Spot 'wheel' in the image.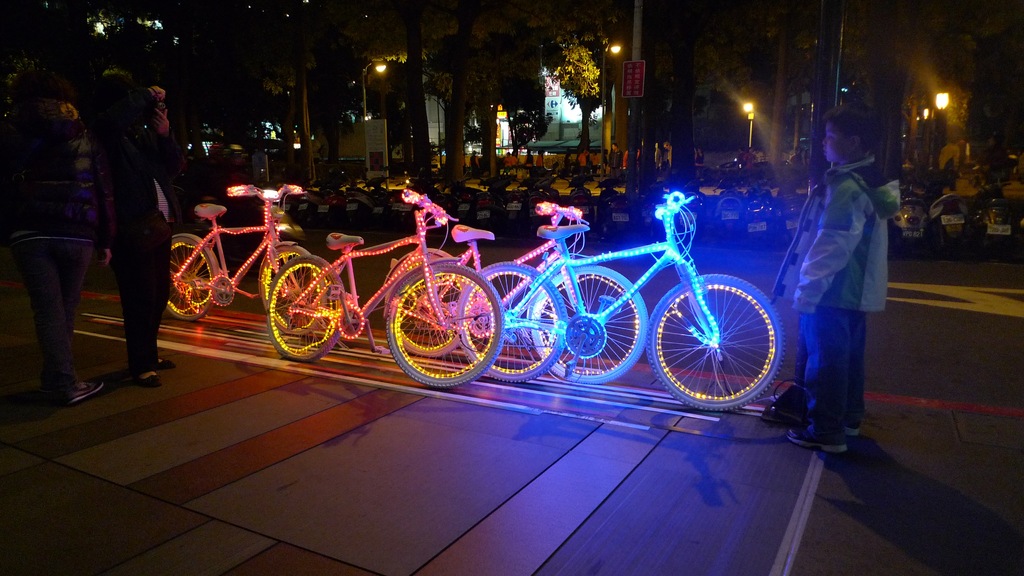
'wheel' found at (170, 238, 217, 319).
